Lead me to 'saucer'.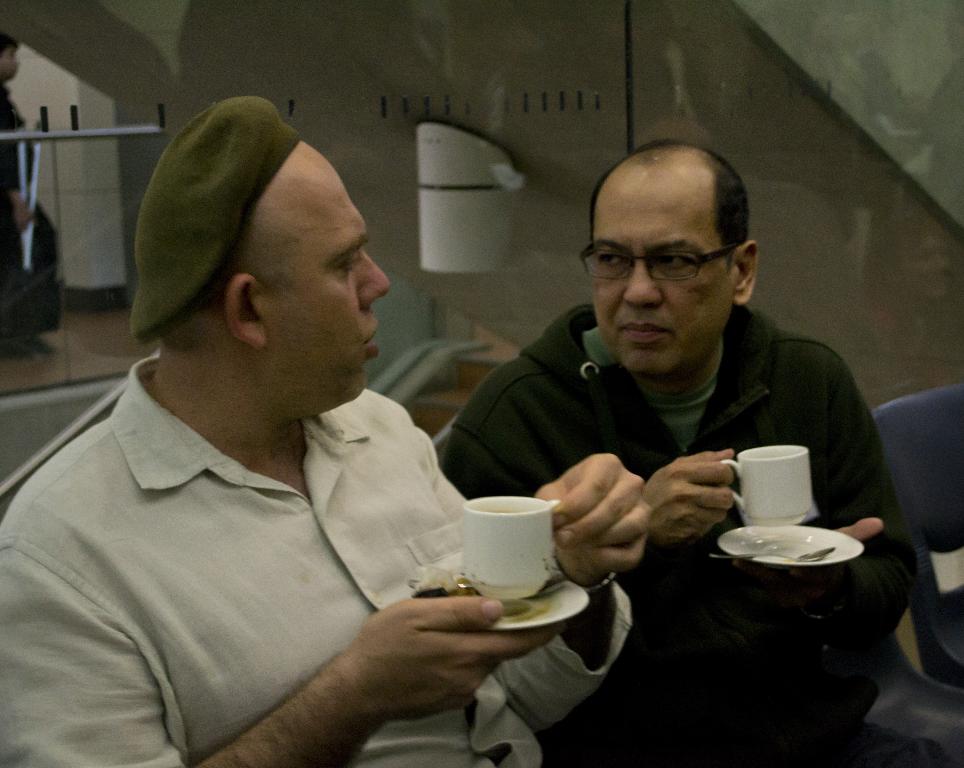
Lead to bbox(489, 573, 590, 631).
